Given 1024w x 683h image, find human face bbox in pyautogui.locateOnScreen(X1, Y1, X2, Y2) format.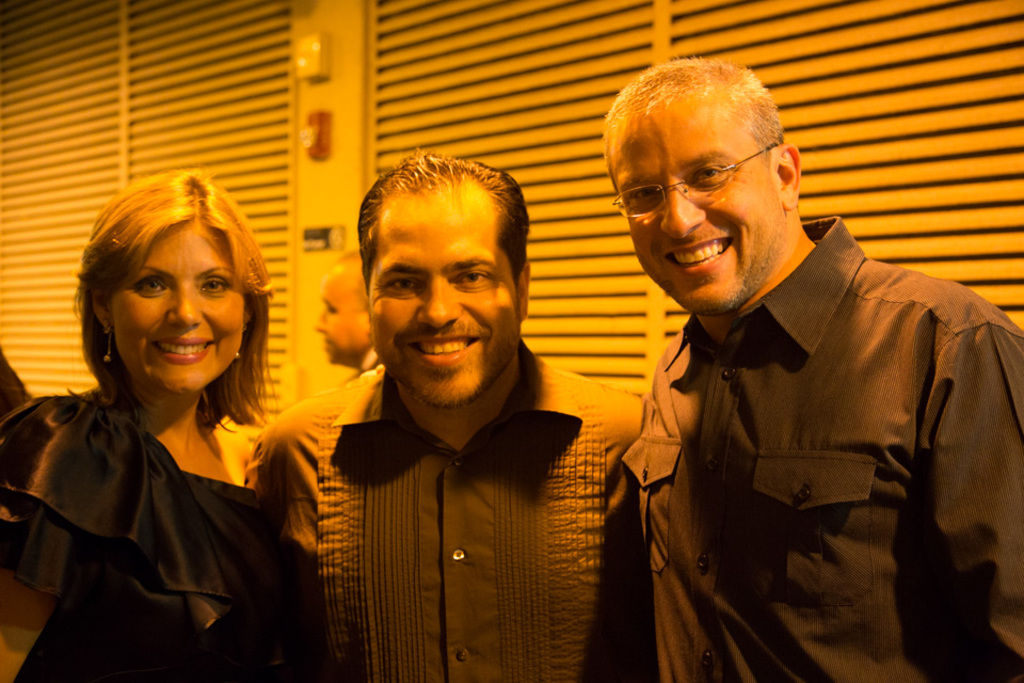
pyautogui.locateOnScreen(368, 190, 519, 407).
